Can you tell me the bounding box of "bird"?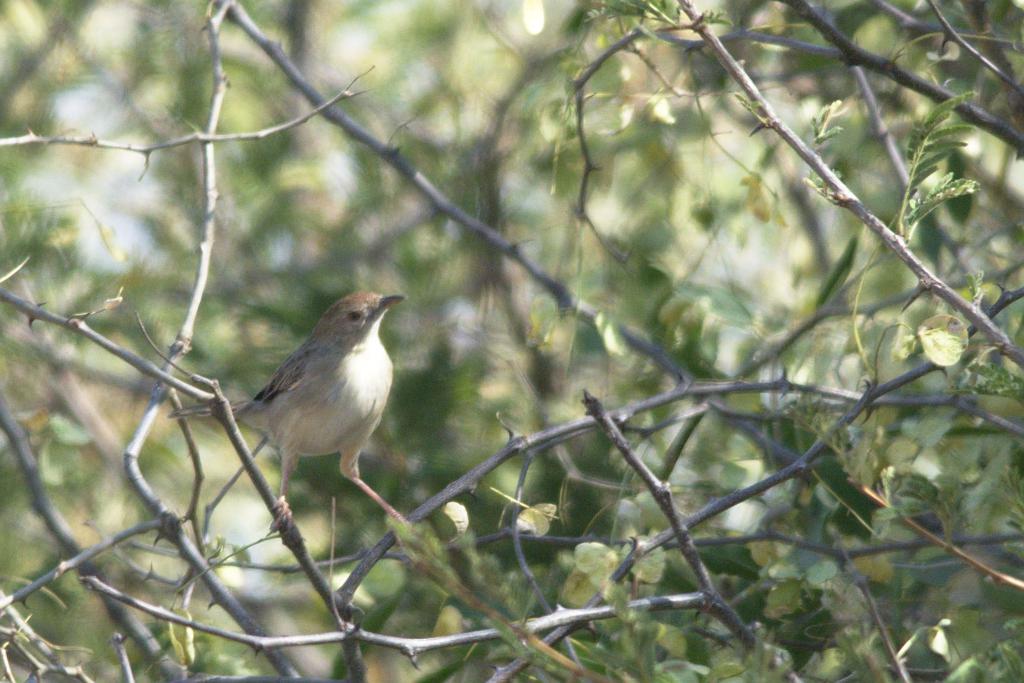
crop(235, 282, 408, 517).
